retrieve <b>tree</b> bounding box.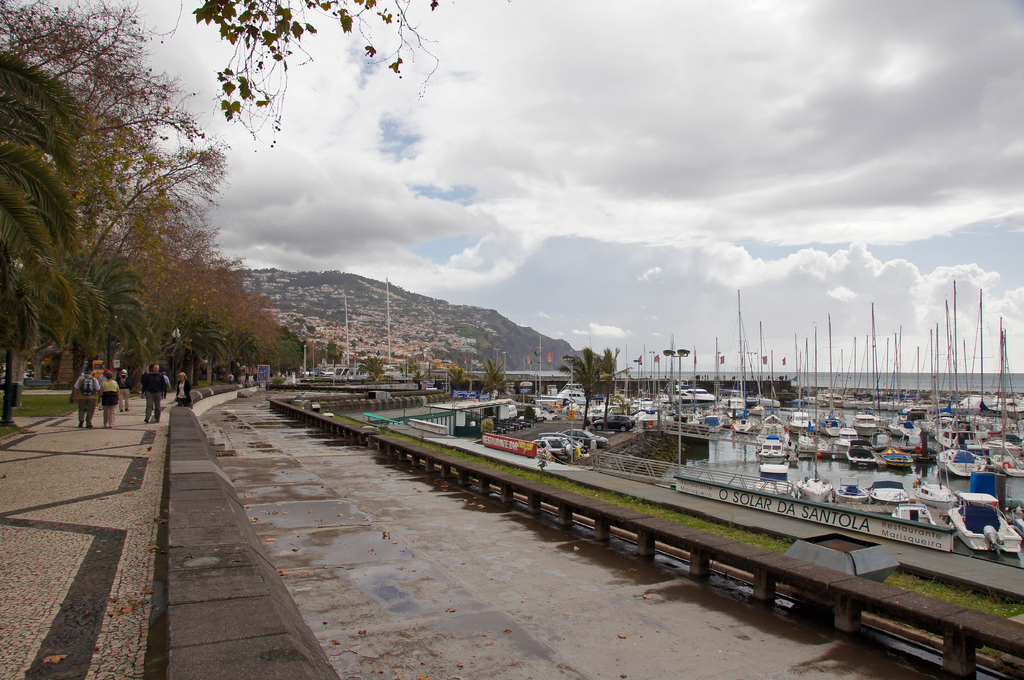
Bounding box: <box>482,358,508,395</box>.
